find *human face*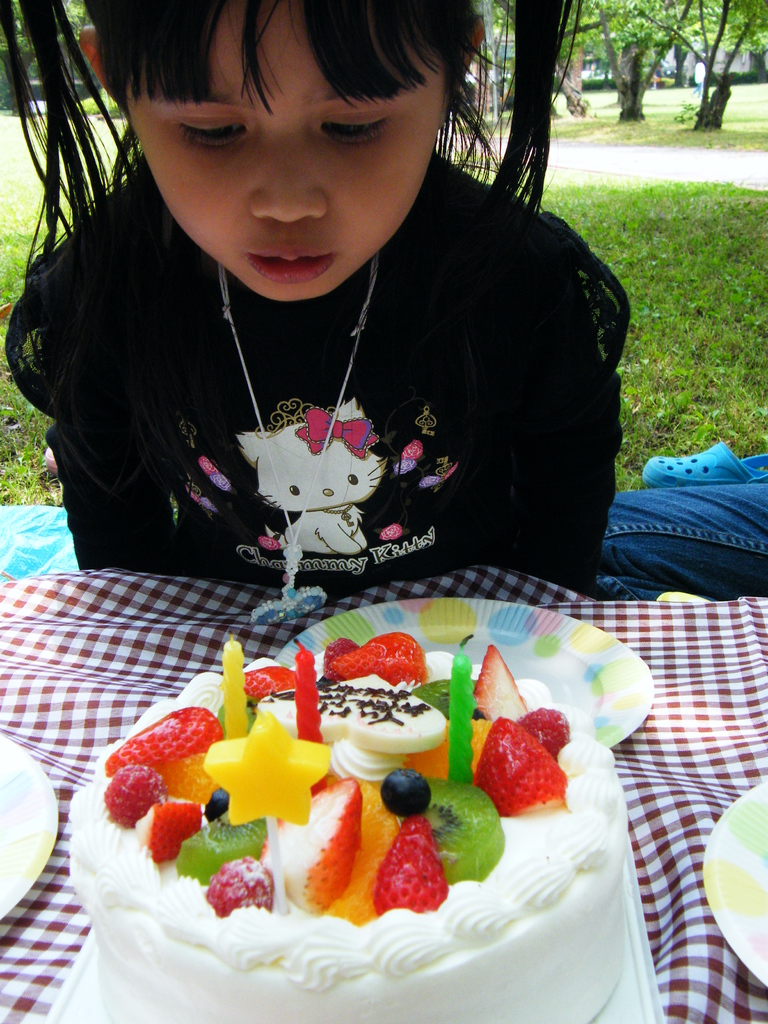
(left=127, top=36, right=452, bottom=287)
